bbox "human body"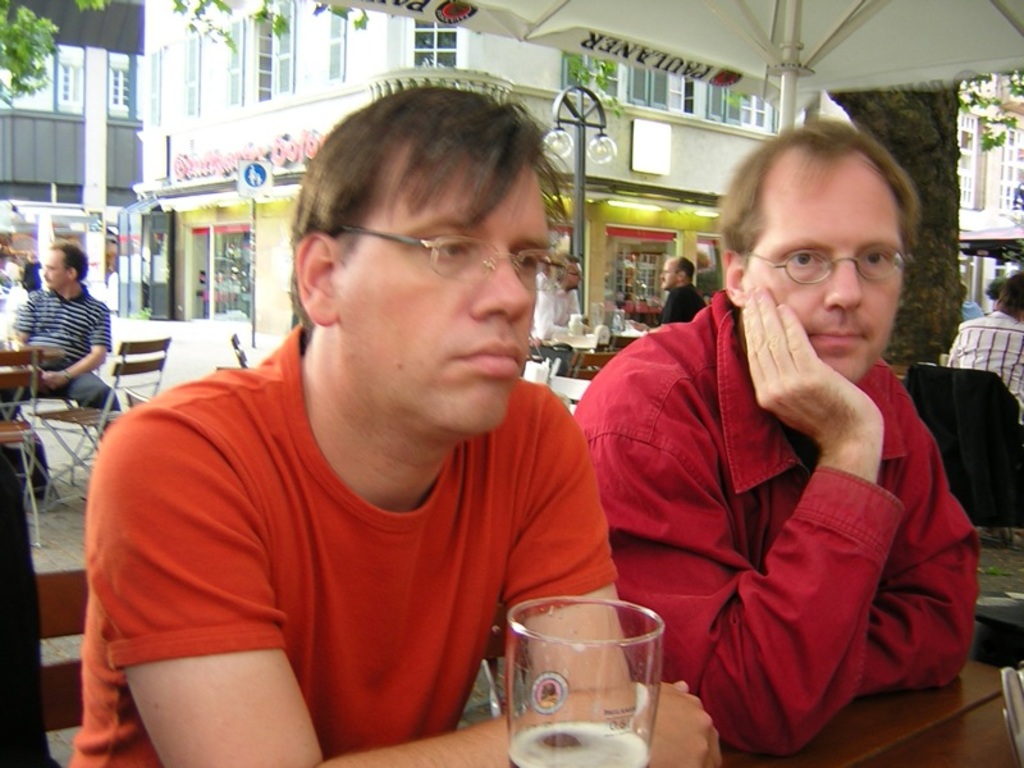
0:288:124:502
